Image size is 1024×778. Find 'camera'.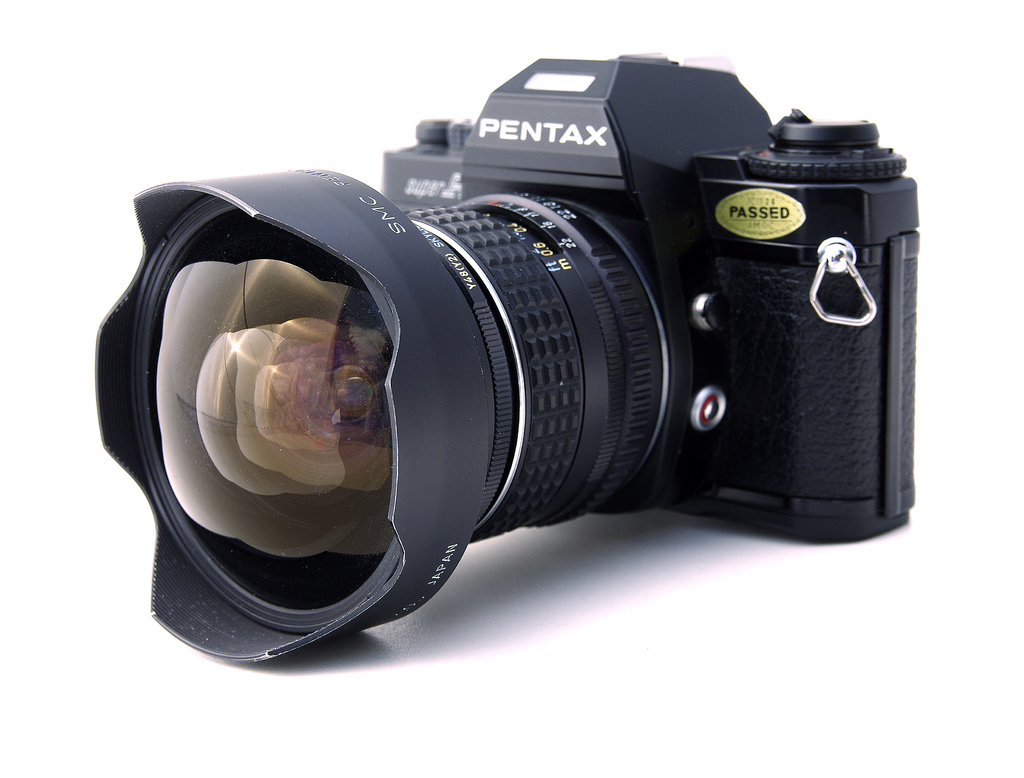
[left=93, top=57, right=922, bottom=666].
